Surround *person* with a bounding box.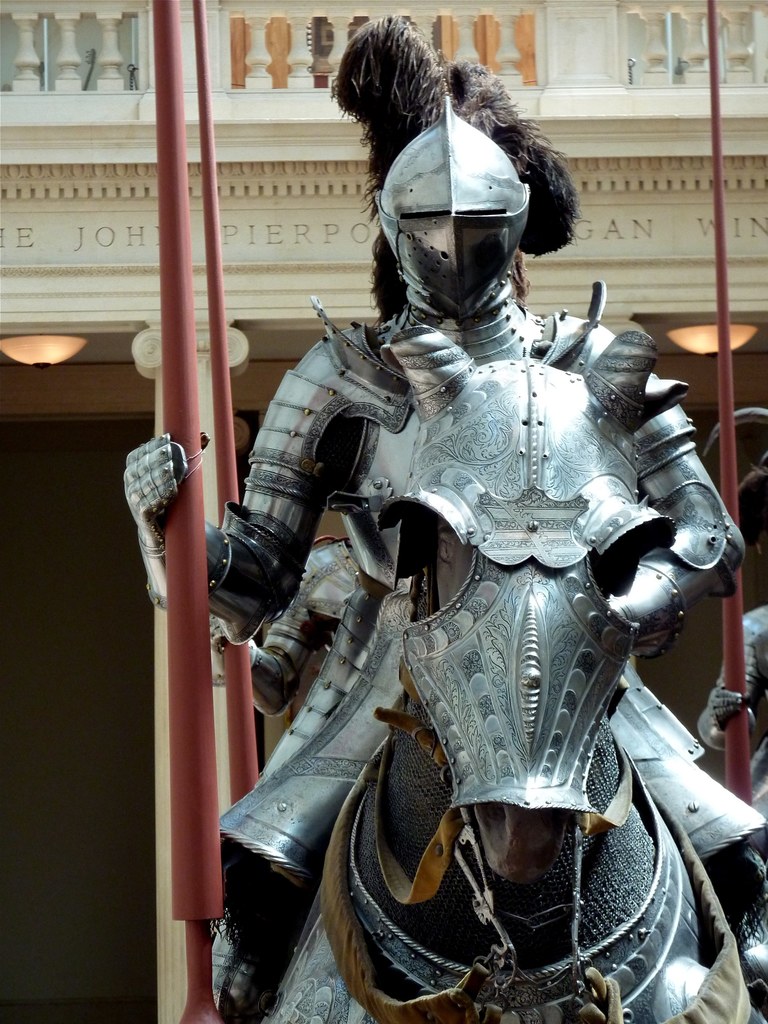
select_region(124, 13, 767, 1023).
